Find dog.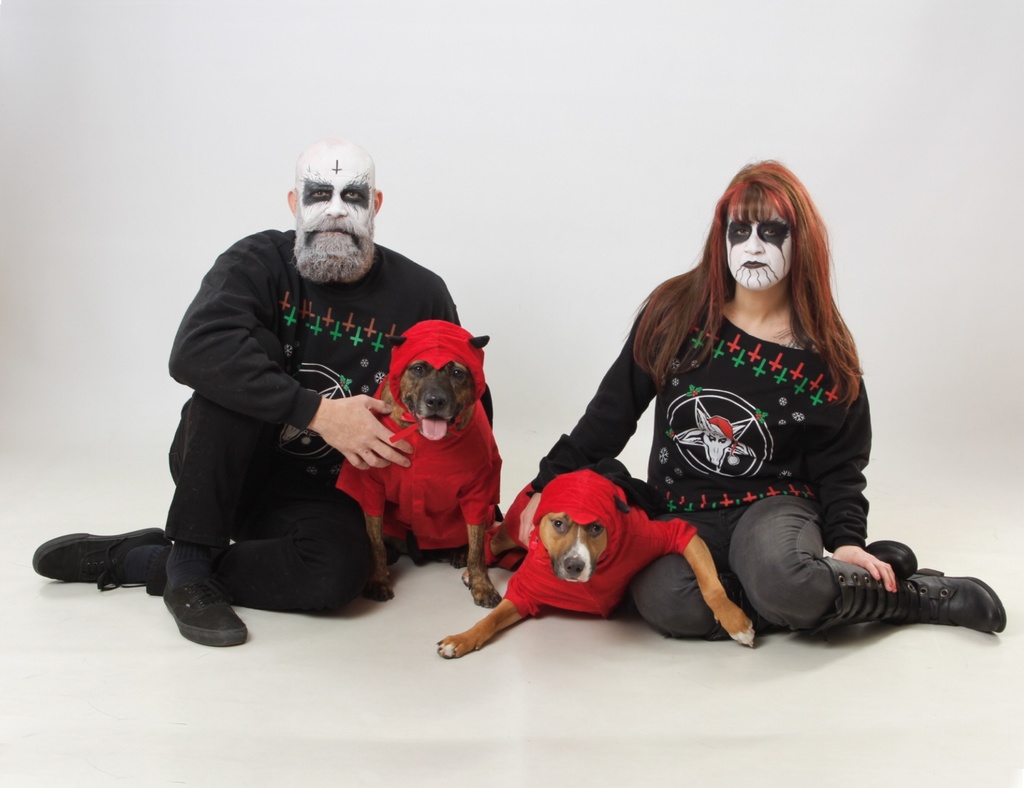
locate(335, 318, 503, 608).
